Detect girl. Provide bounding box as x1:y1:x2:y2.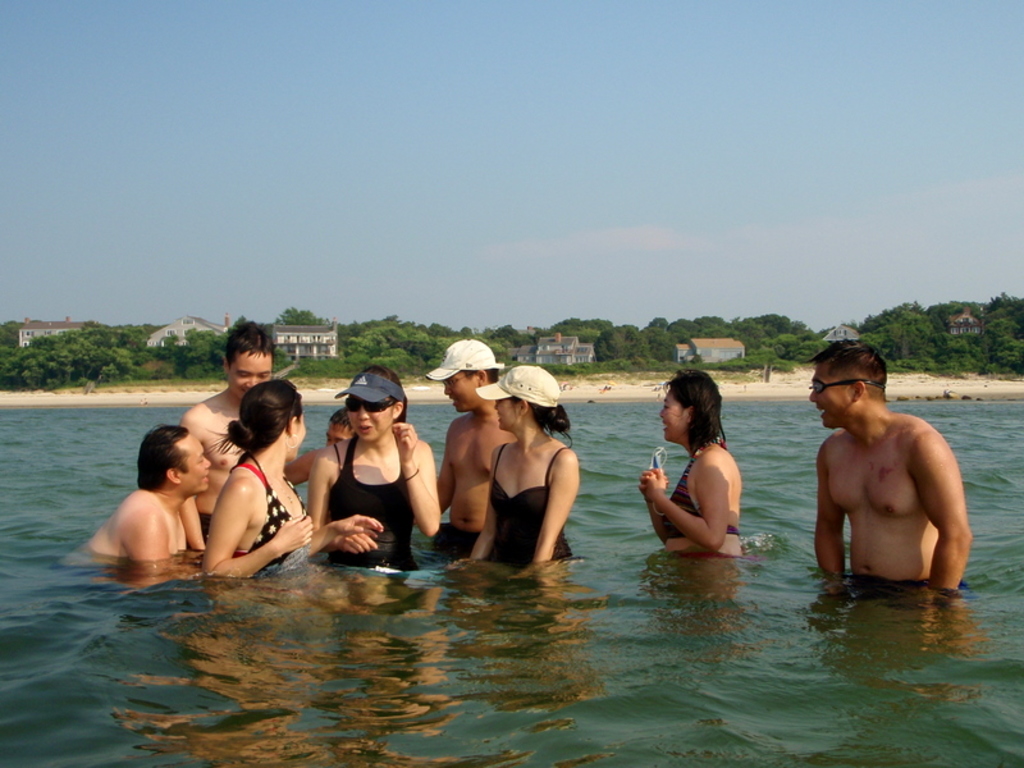
643:362:746:556.
